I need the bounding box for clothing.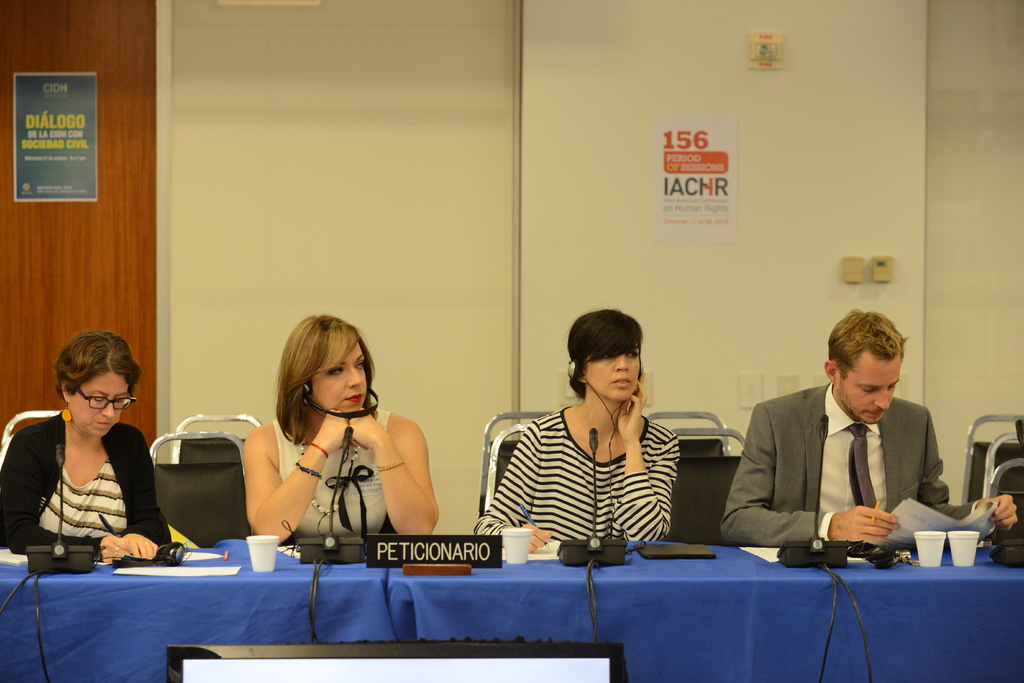
Here it is: (476, 413, 682, 544).
